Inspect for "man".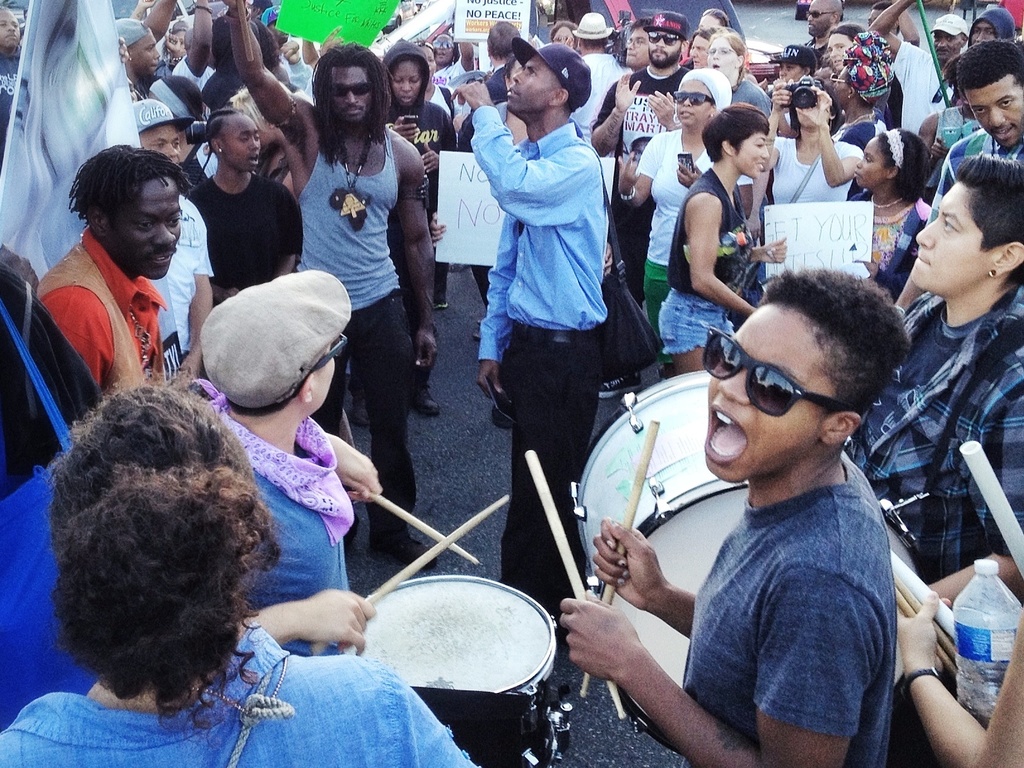
Inspection: bbox=[117, 19, 159, 94].
